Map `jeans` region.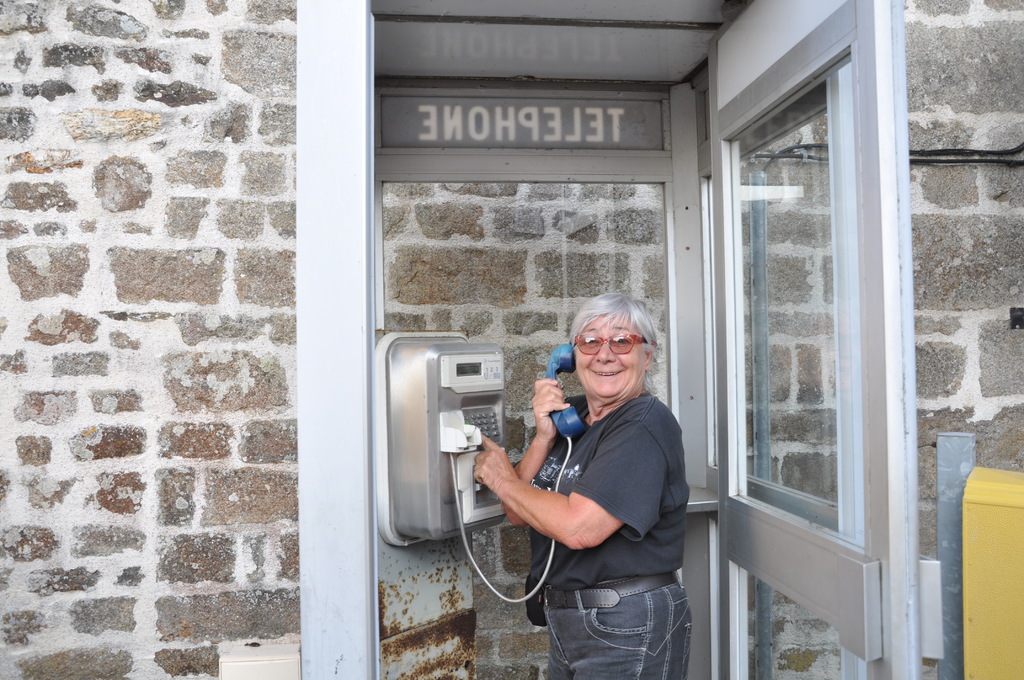
Mapped to {"x1": 547, "y1": 576, "x2": 693, "y2": 678}.
